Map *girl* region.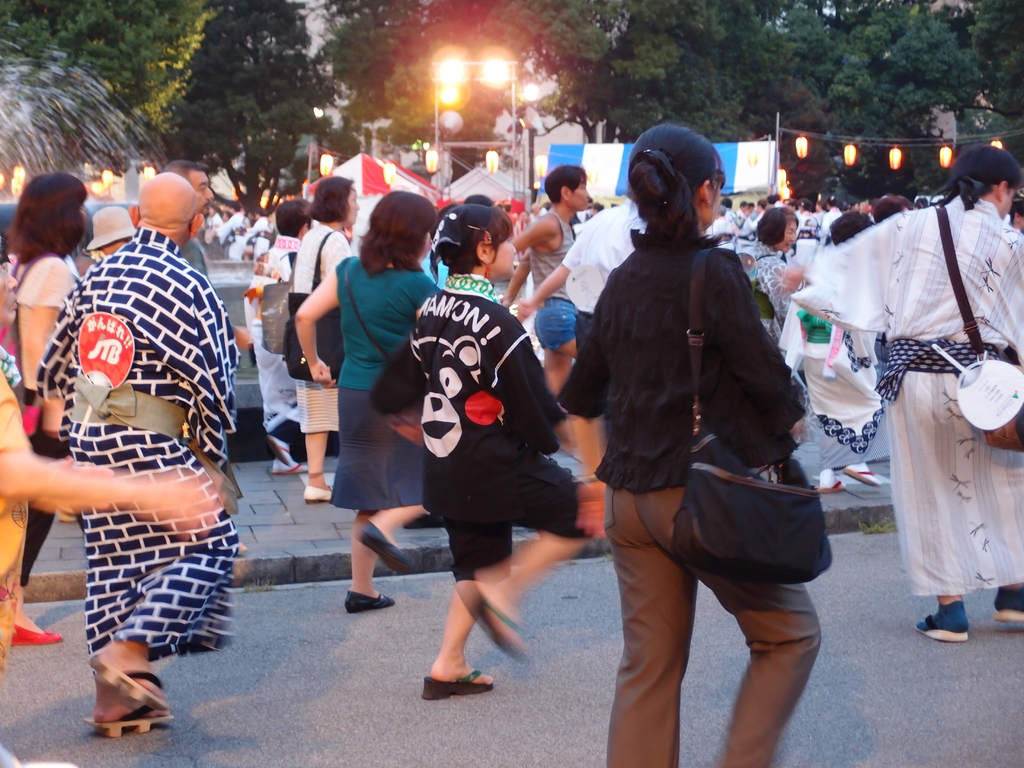
Mapped to crop(819, 152, 1023, 636).
